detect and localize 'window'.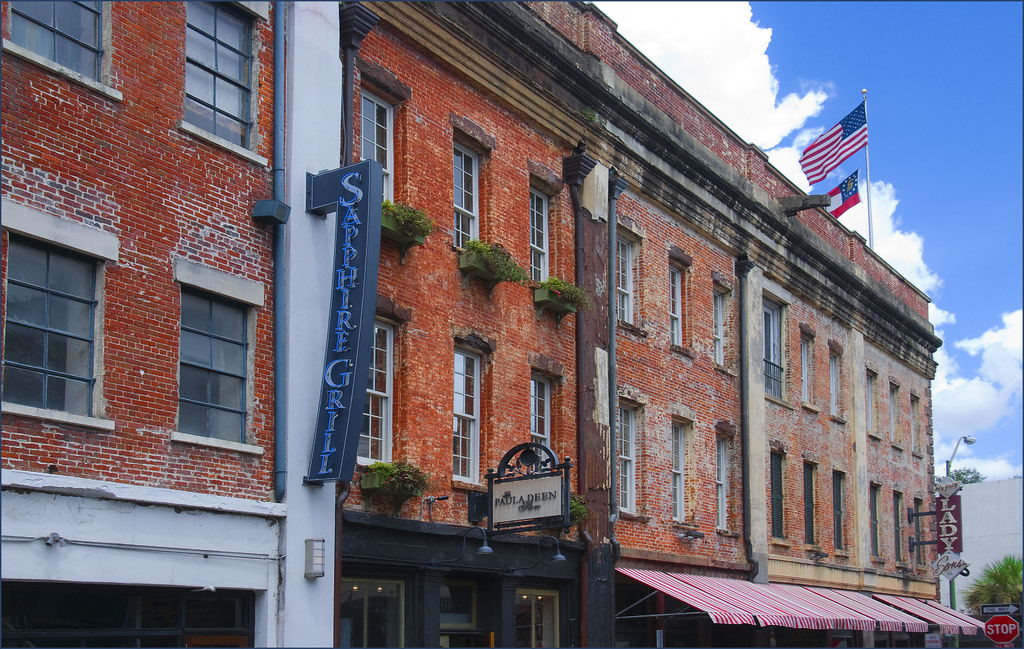
Localized at [left=362, top=319, right=392, bottom=469].
